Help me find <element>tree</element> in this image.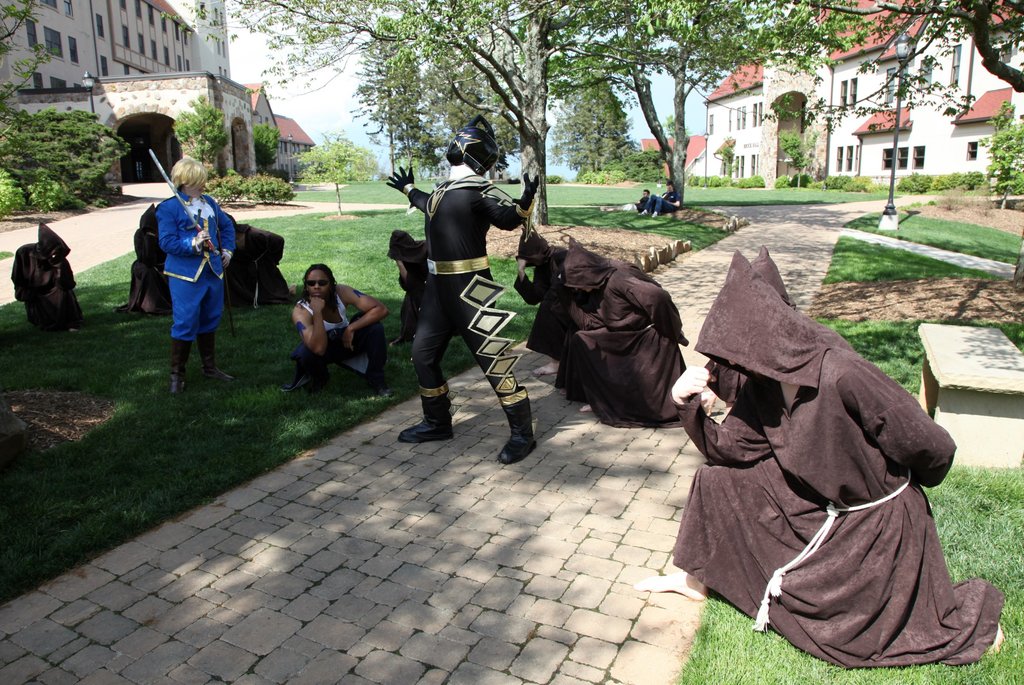
Found it: [0, 101, 53, 200].
